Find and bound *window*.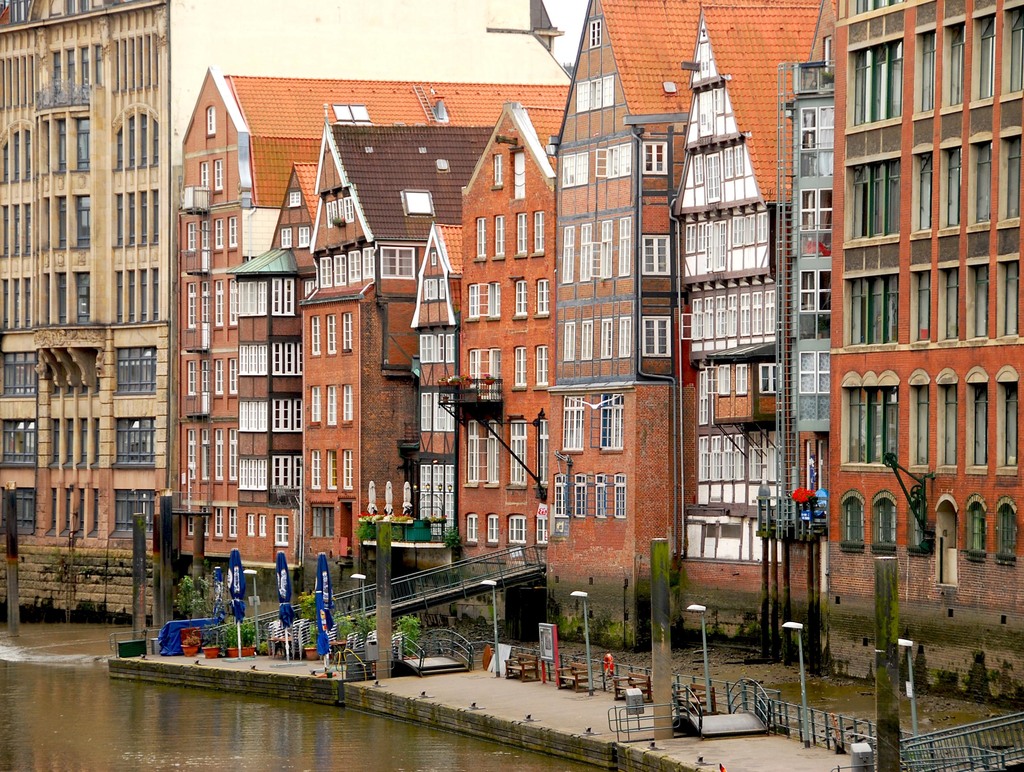
Bound: l=970, t=264, r=989, b=339.
